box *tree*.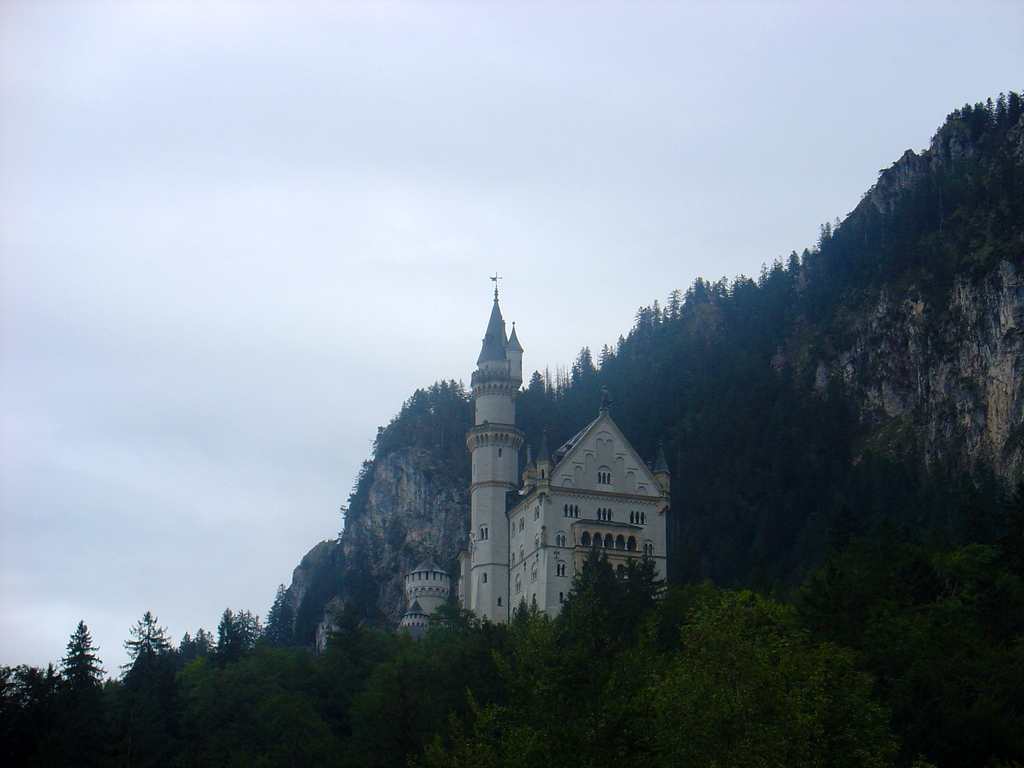
bbox=(27, 616, 115, 723).
